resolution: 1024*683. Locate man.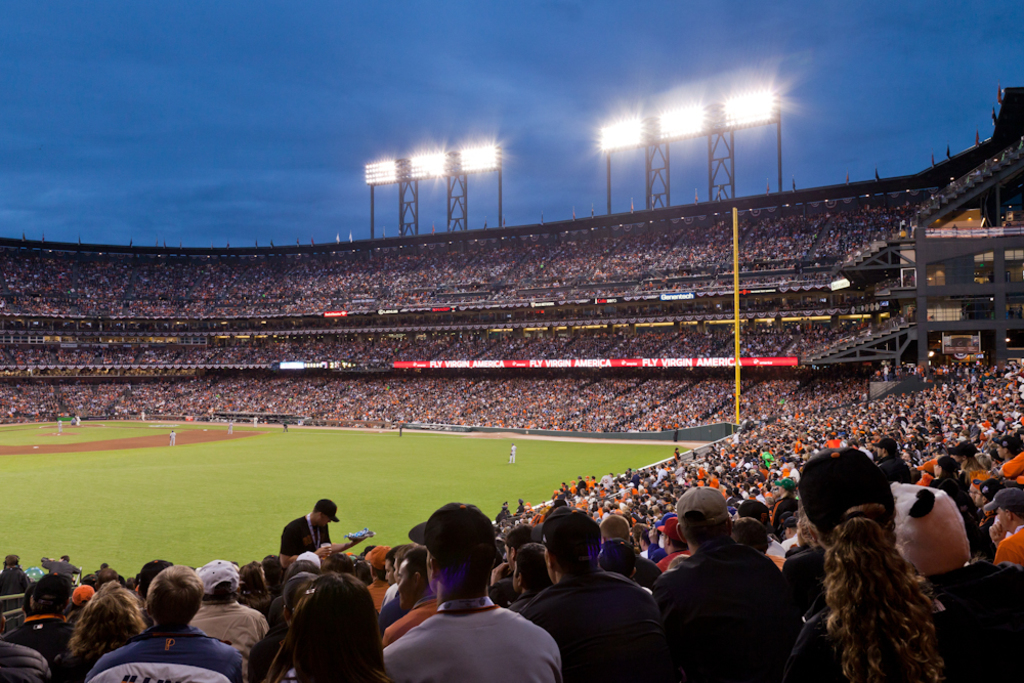
638,495,643,506.
